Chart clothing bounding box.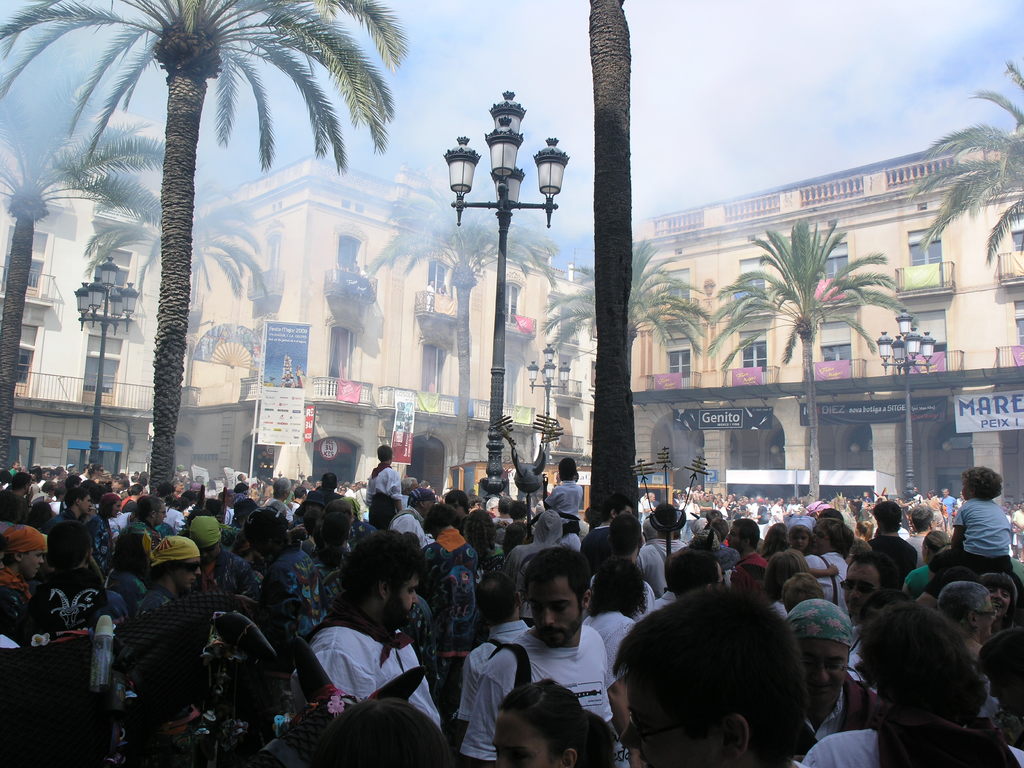
Charted: l=499, t=509, r=559, b=623.
